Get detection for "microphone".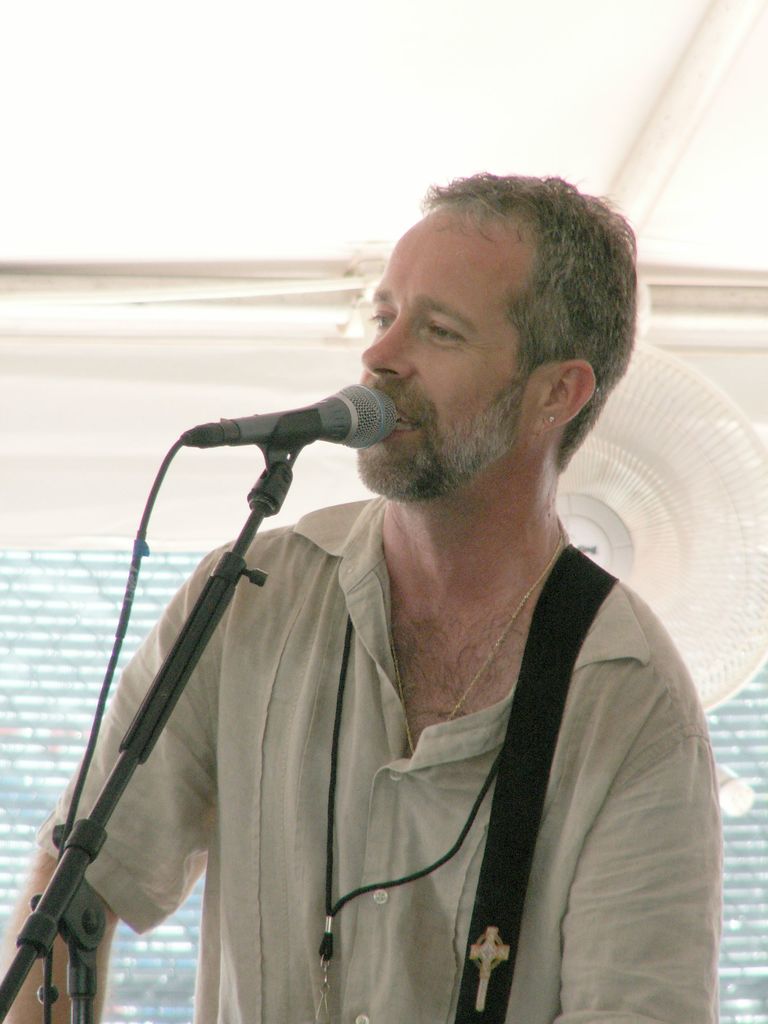
Detection: 179/380/397/455.
